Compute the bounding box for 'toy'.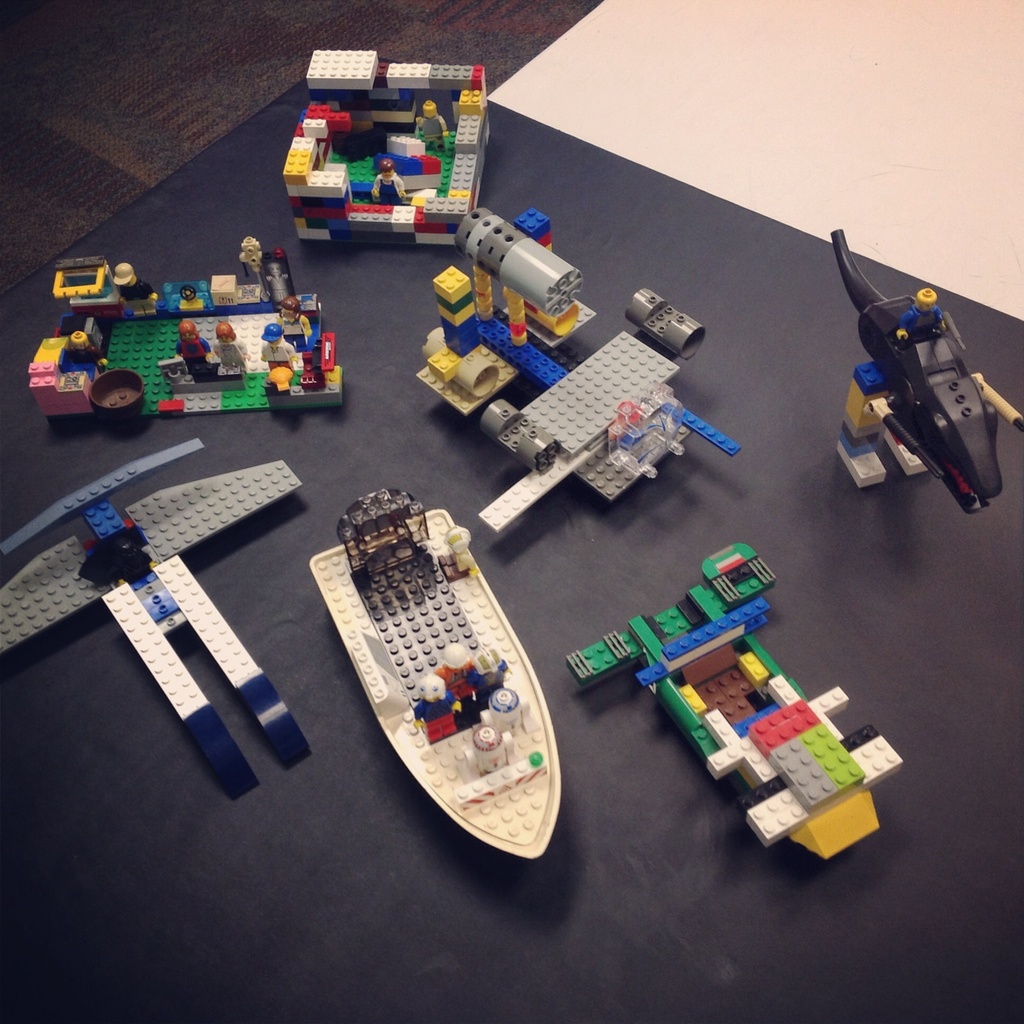
Rect(0, 436, 307, 798).
